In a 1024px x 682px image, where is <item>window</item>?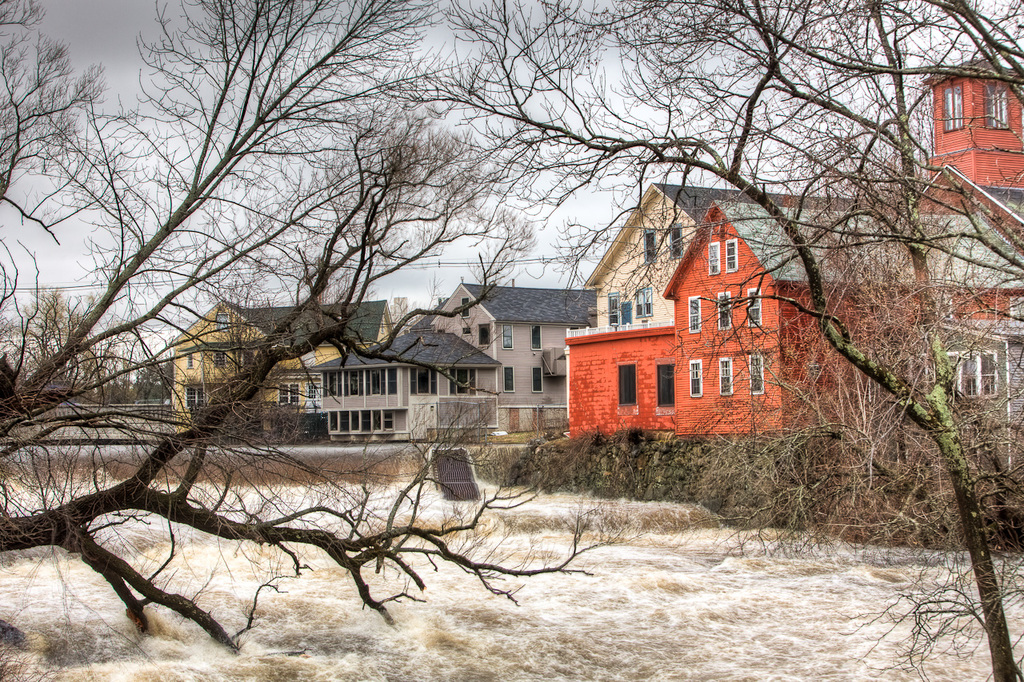
(x1=706, y1=238, x2=718, y2=277).
